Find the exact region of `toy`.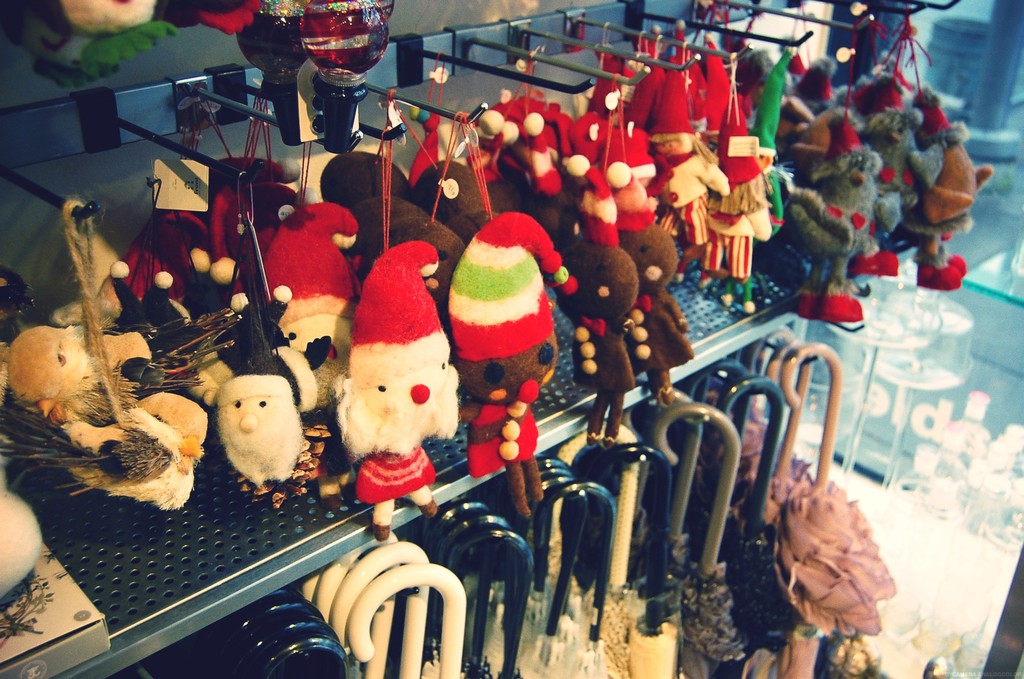
Exact region: pyautogui.locateOnScreen(222, 299, 321, 507).
